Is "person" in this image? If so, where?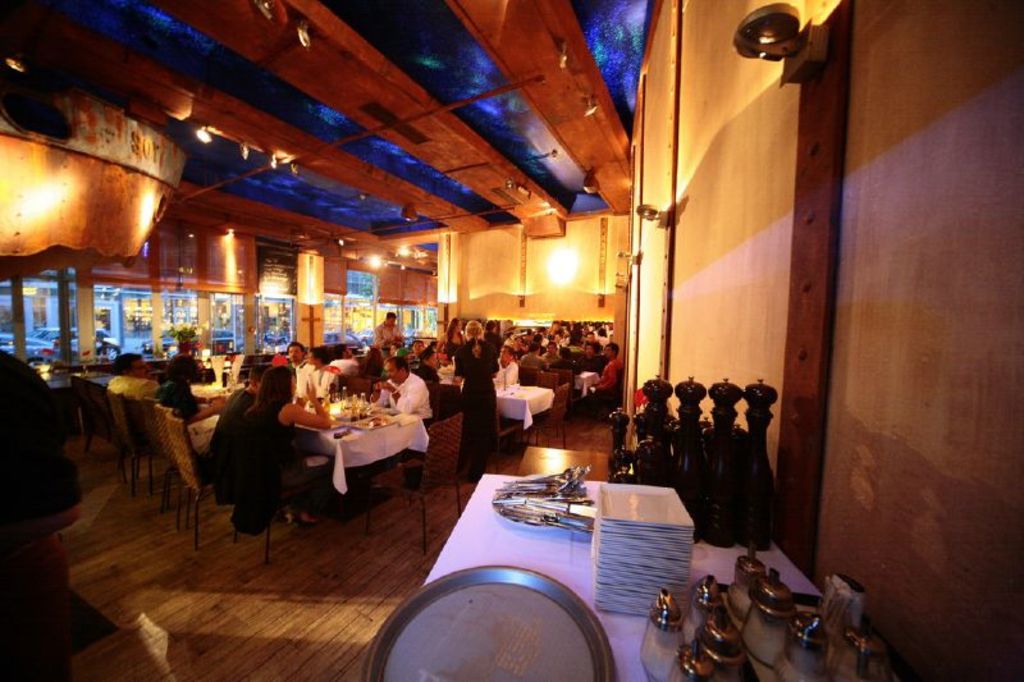
Yes, at (left=216, top=361, right=262, bottom=477).
